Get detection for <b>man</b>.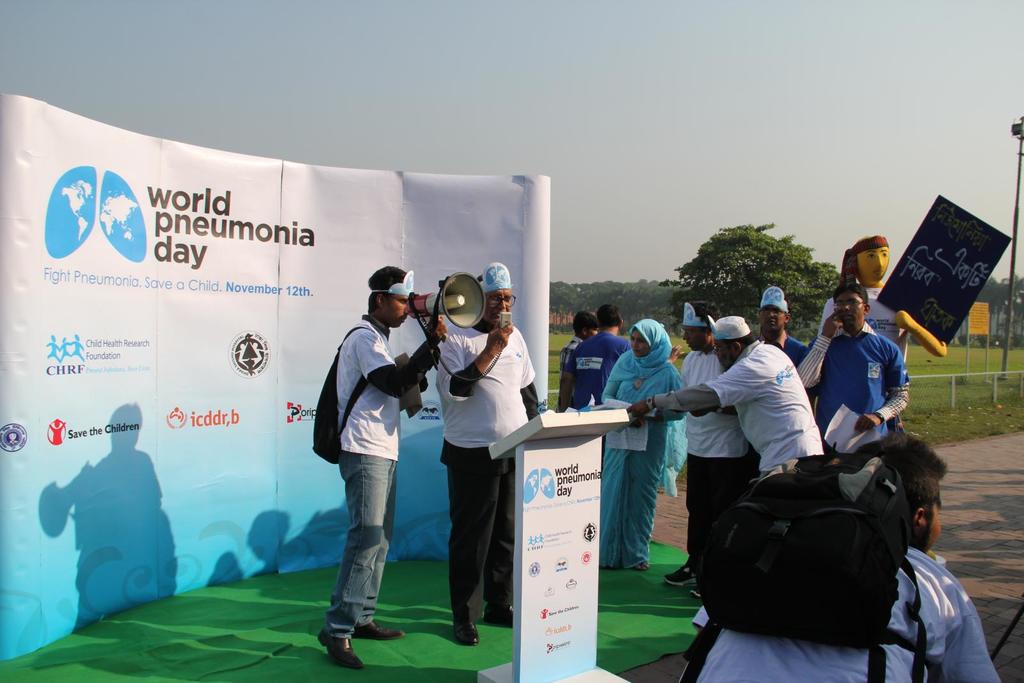
Detection: [x1=792, y1=283, x2=910, y2=456].
